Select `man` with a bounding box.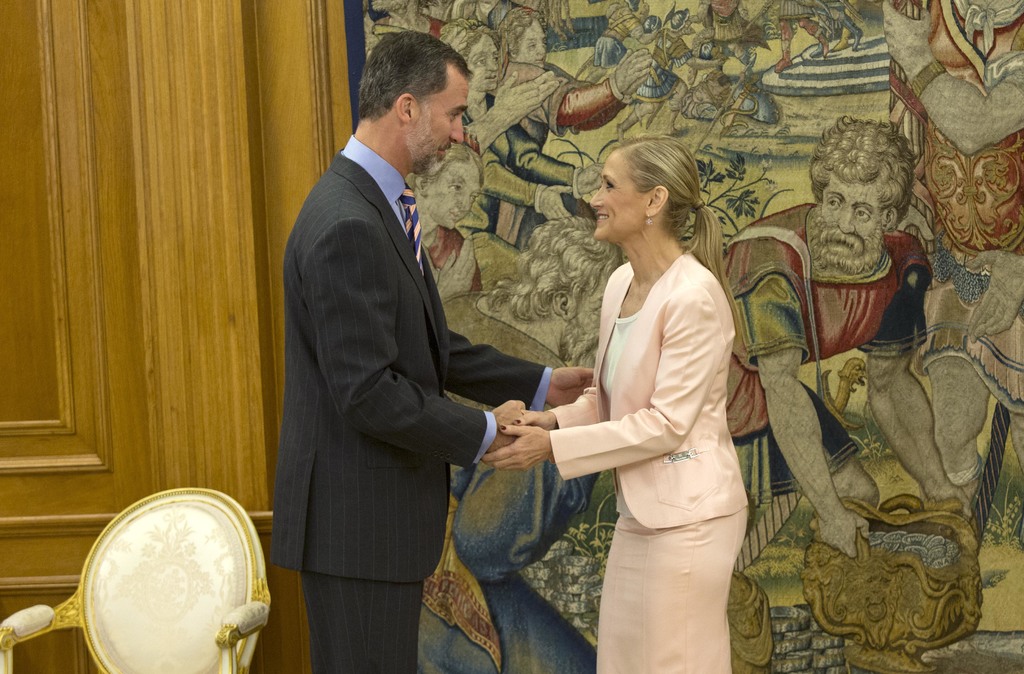
<region>724, 120, 970, 556</region>.
